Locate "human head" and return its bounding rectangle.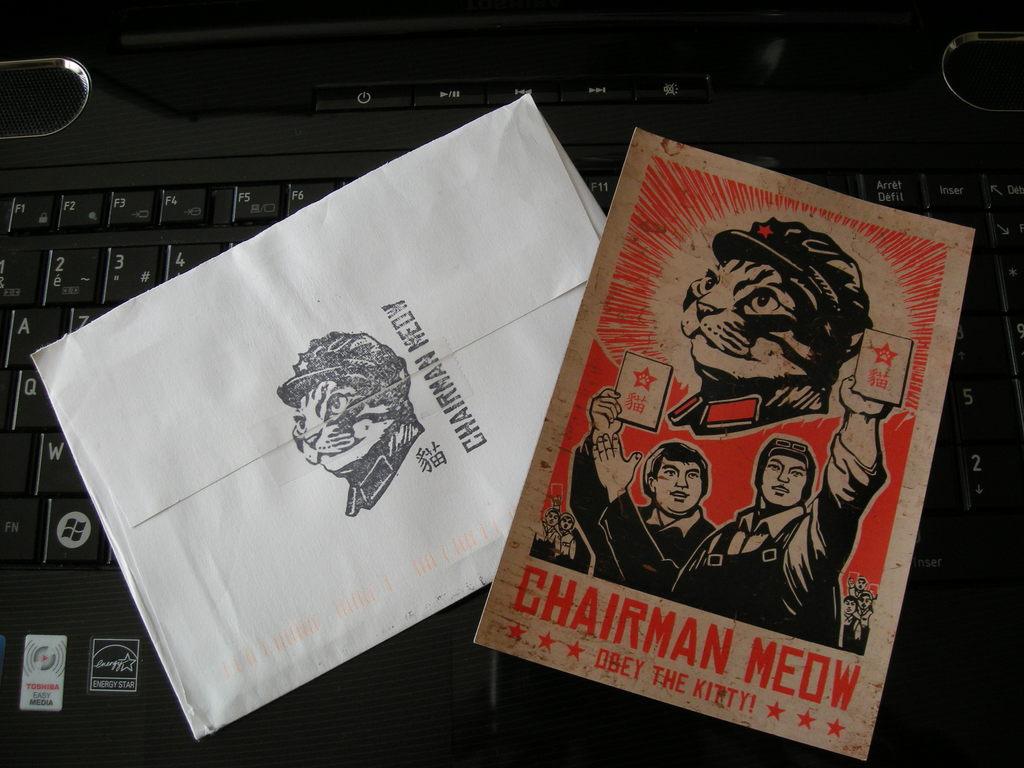
(x1=758, y1=443, x2=809, y2=508).
